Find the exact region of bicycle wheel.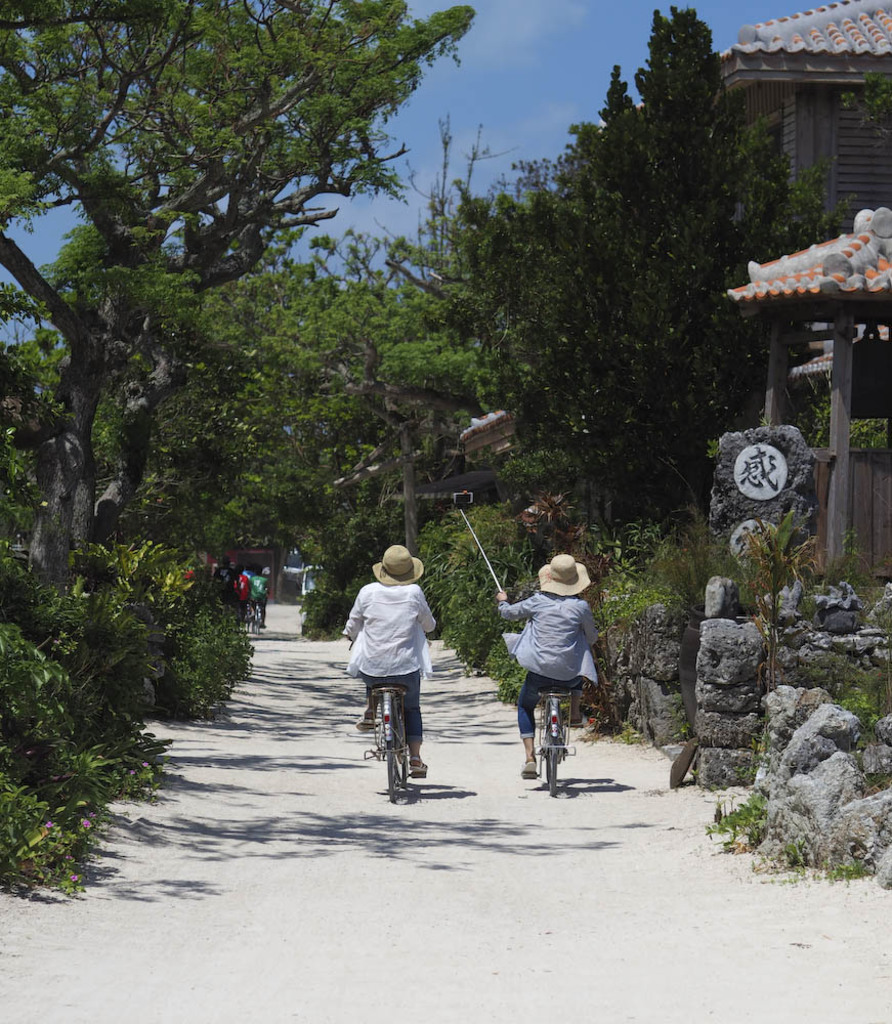
Exact region: select_region(383, 744, 398, 803).
